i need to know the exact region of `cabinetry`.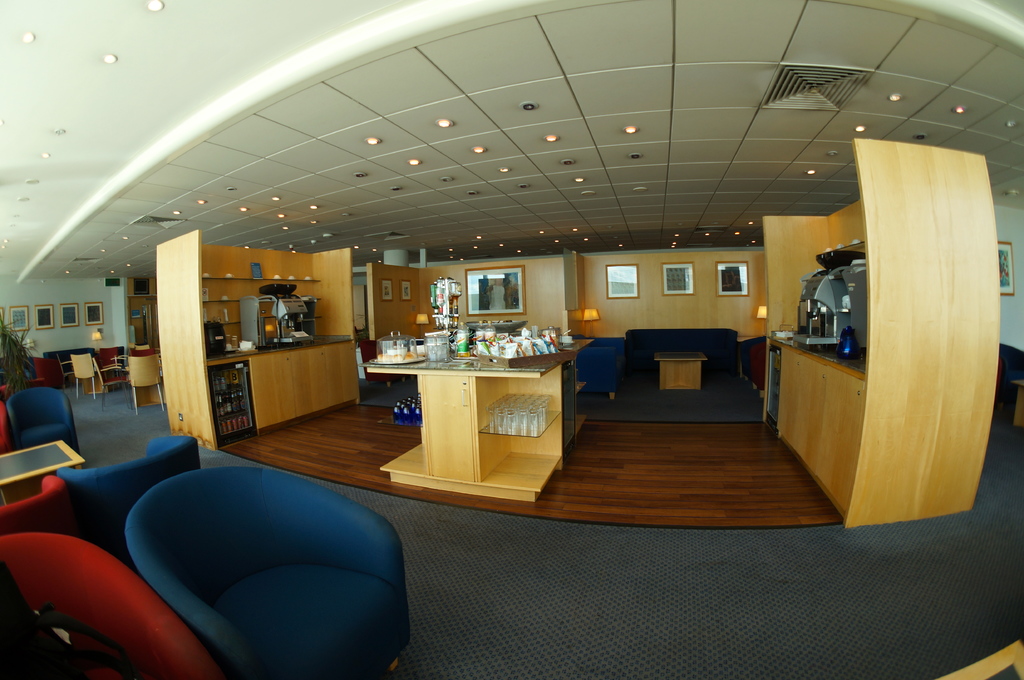
Region: BBox(156, 227, 358, 446).
